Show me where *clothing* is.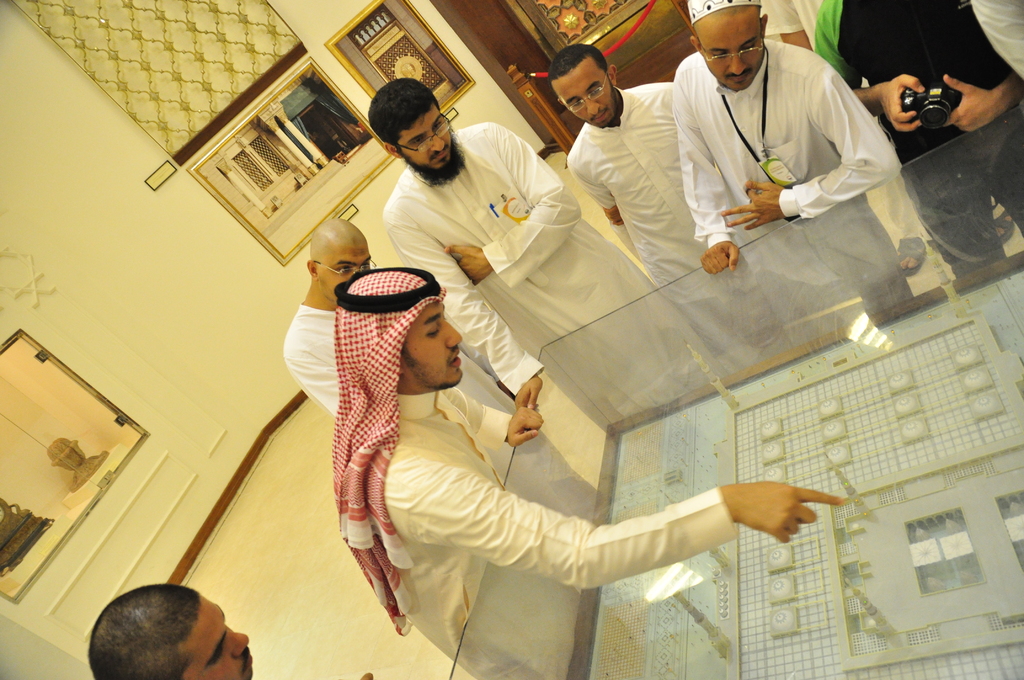
*clothing* is at rect(766, 0, 932, 239).
